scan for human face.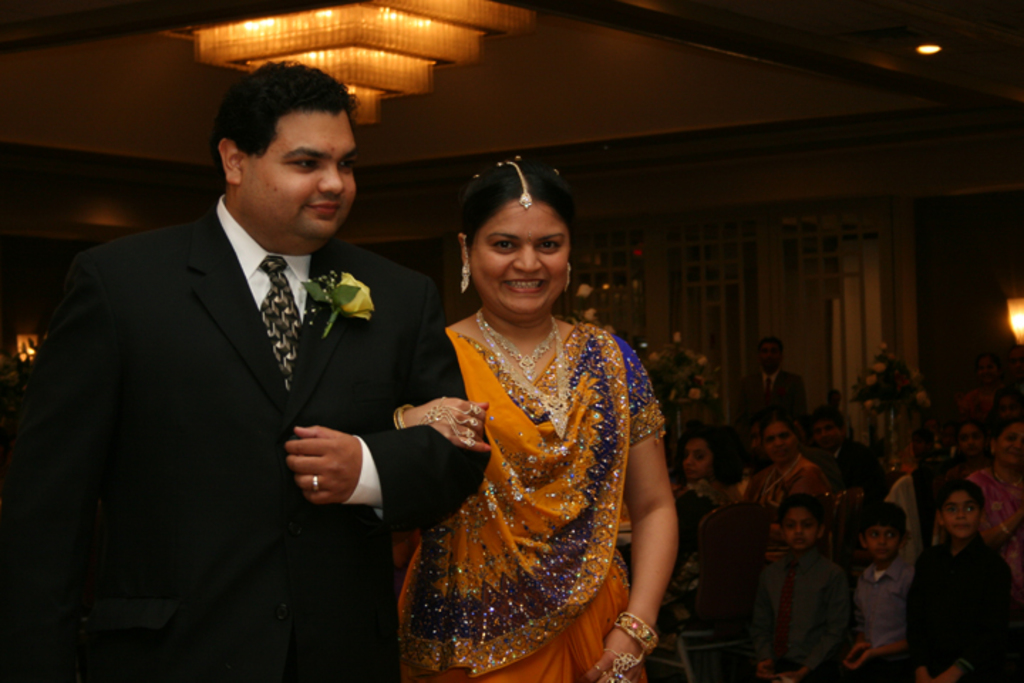
Scan result: [767,420,798,468].
